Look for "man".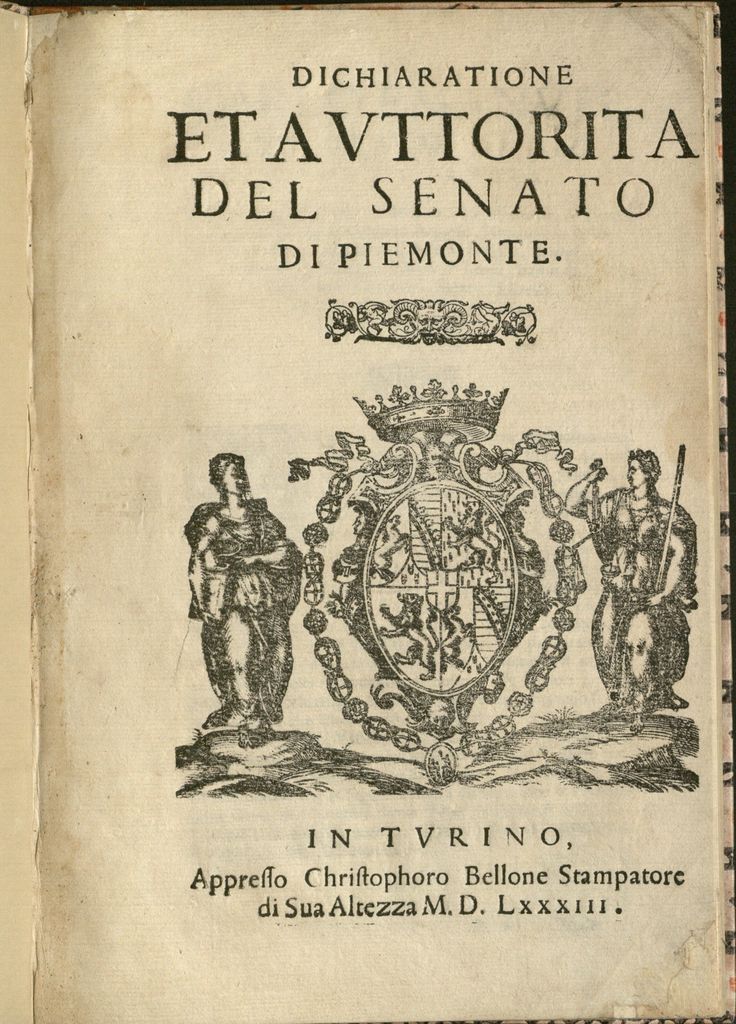
Found: bbox=[567, 452, 699, 729].
